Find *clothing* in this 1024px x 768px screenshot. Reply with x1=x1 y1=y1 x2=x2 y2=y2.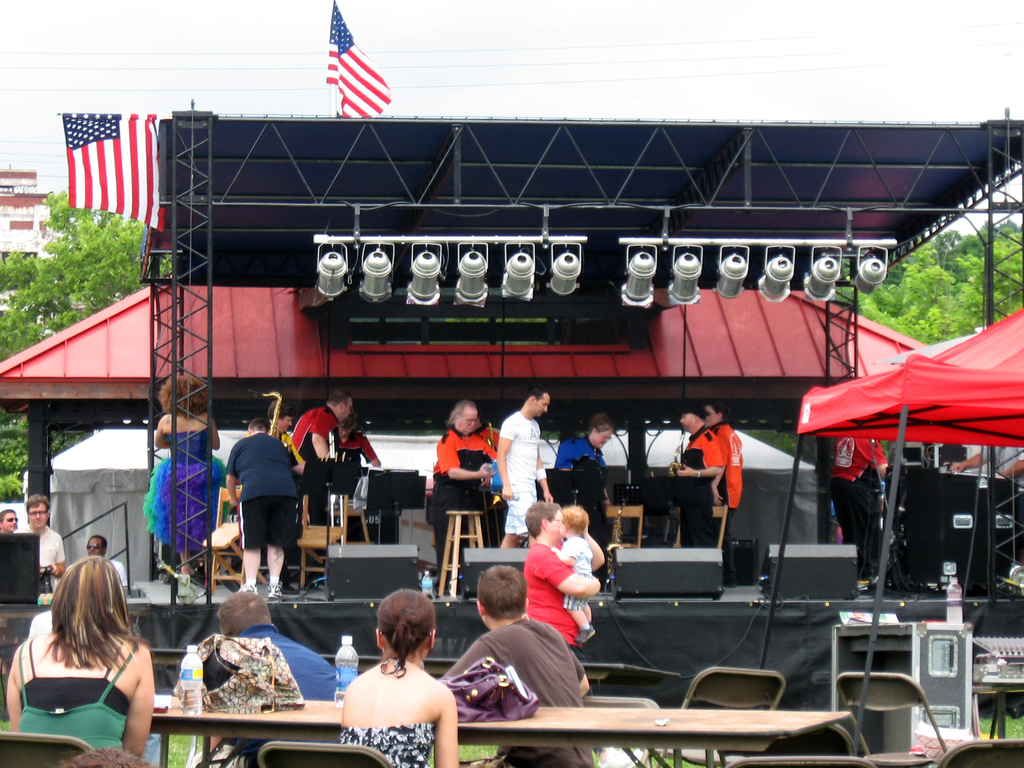
x1=714 y1=425 x2=735 y2=531.
